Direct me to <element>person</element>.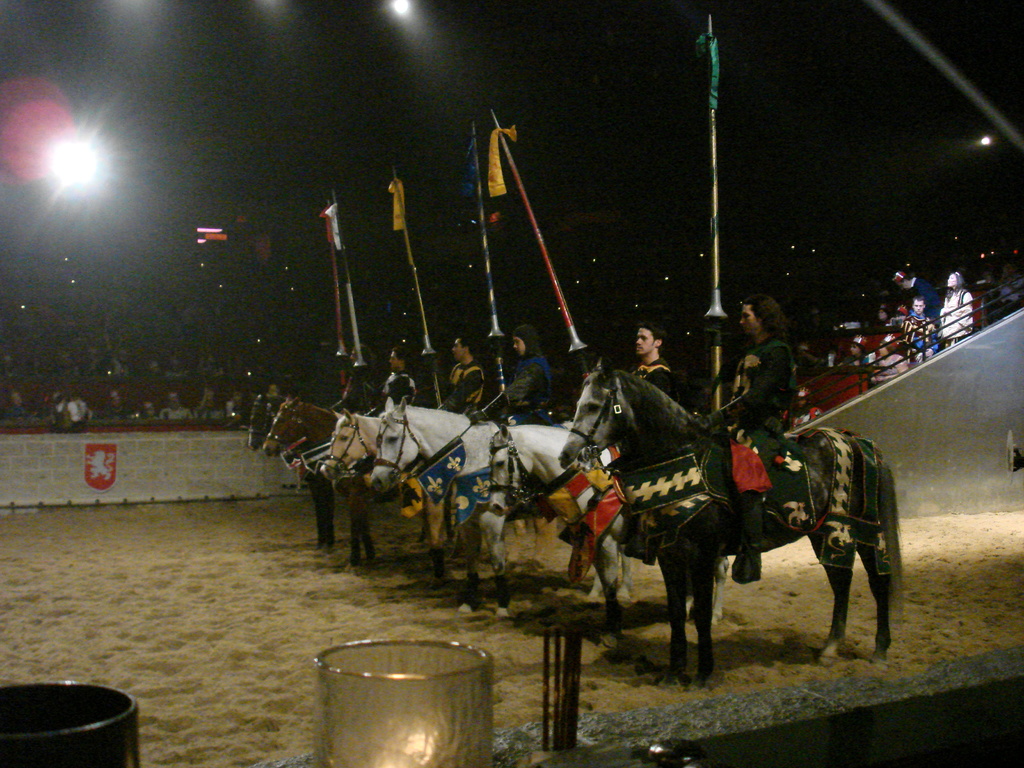
Direction: 935:274:976:353.
